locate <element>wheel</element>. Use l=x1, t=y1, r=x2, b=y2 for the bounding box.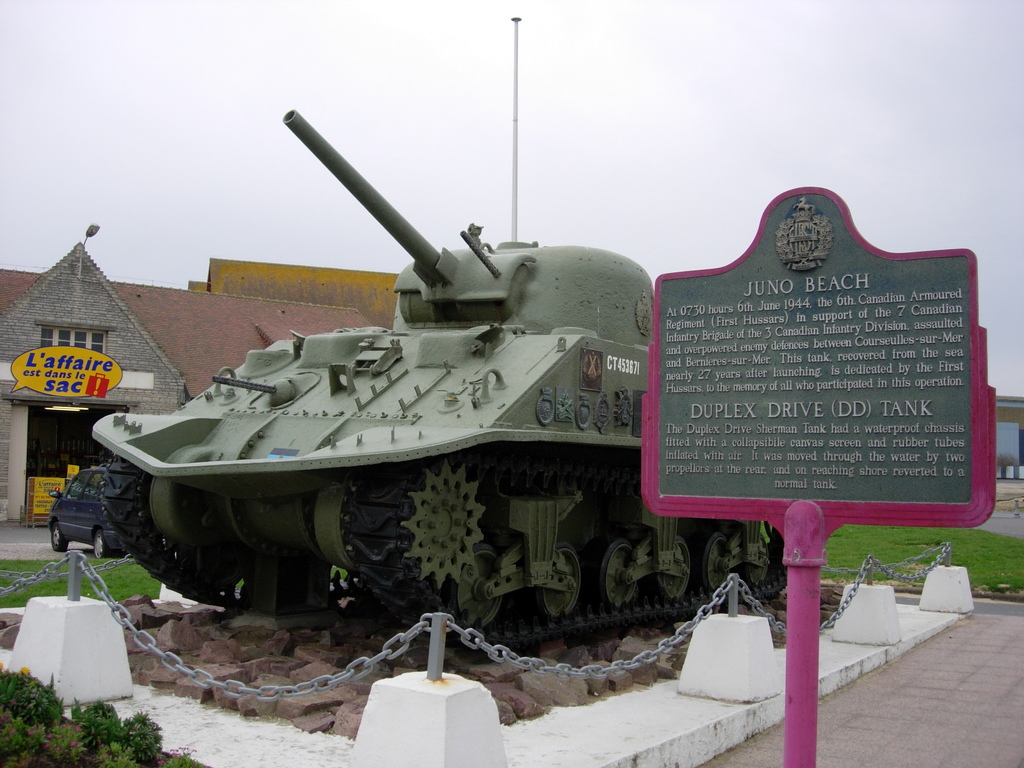
l=600, t=550, r=641, b=607.
